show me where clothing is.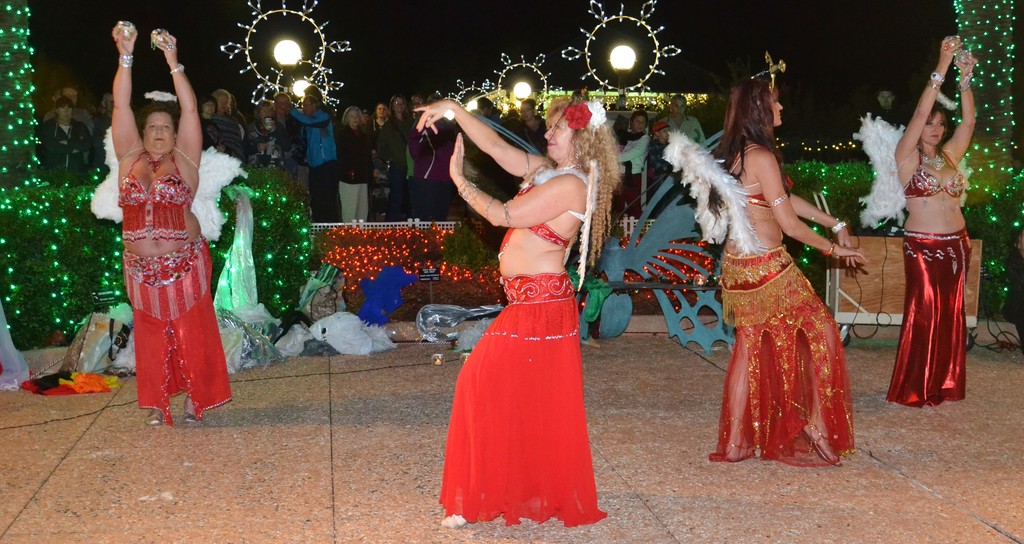
clothing is at <region>112, 145, 227, 422</region>.
